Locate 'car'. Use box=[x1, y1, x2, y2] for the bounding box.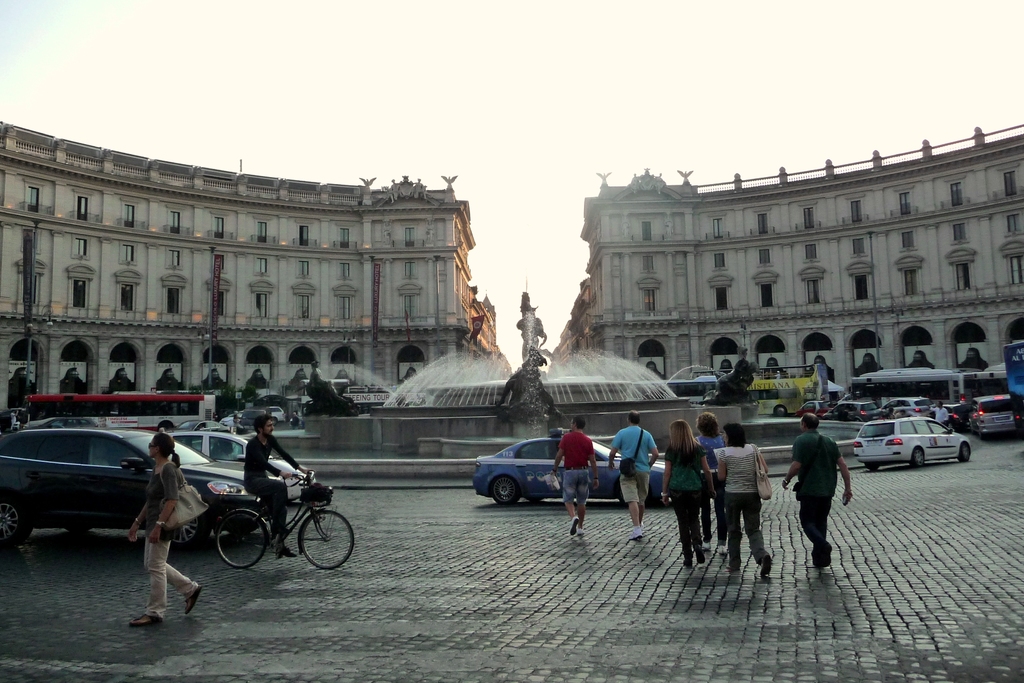
box=[468, 426, 669, 504].
